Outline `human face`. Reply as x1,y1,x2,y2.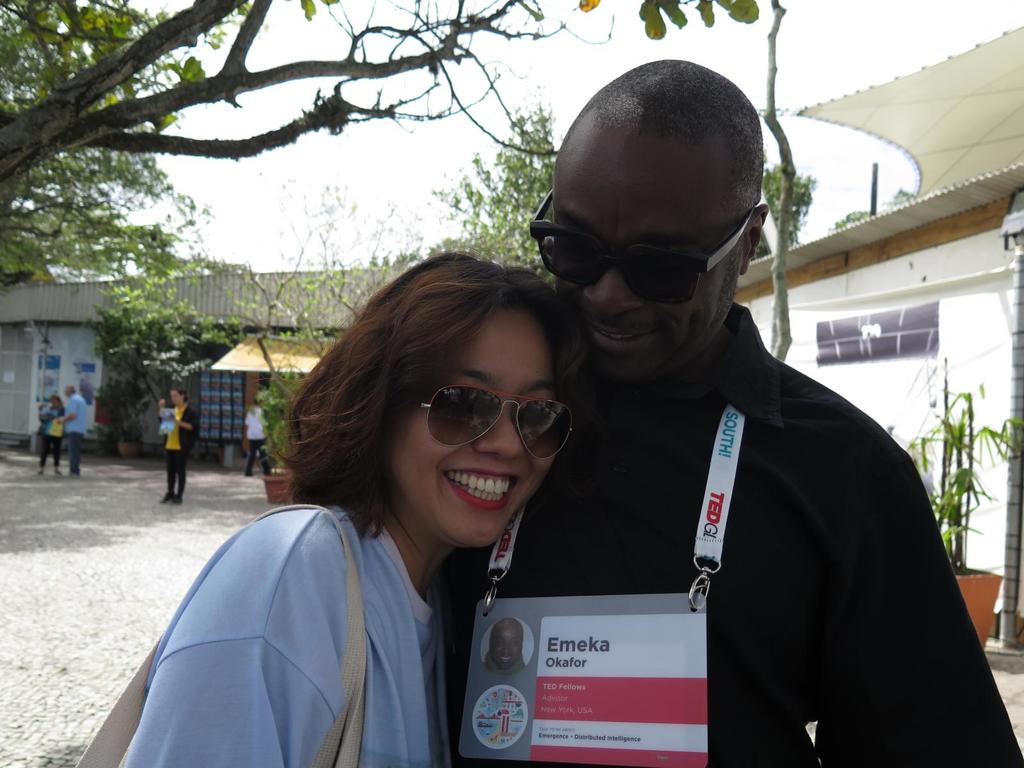
556,145,751,383.
